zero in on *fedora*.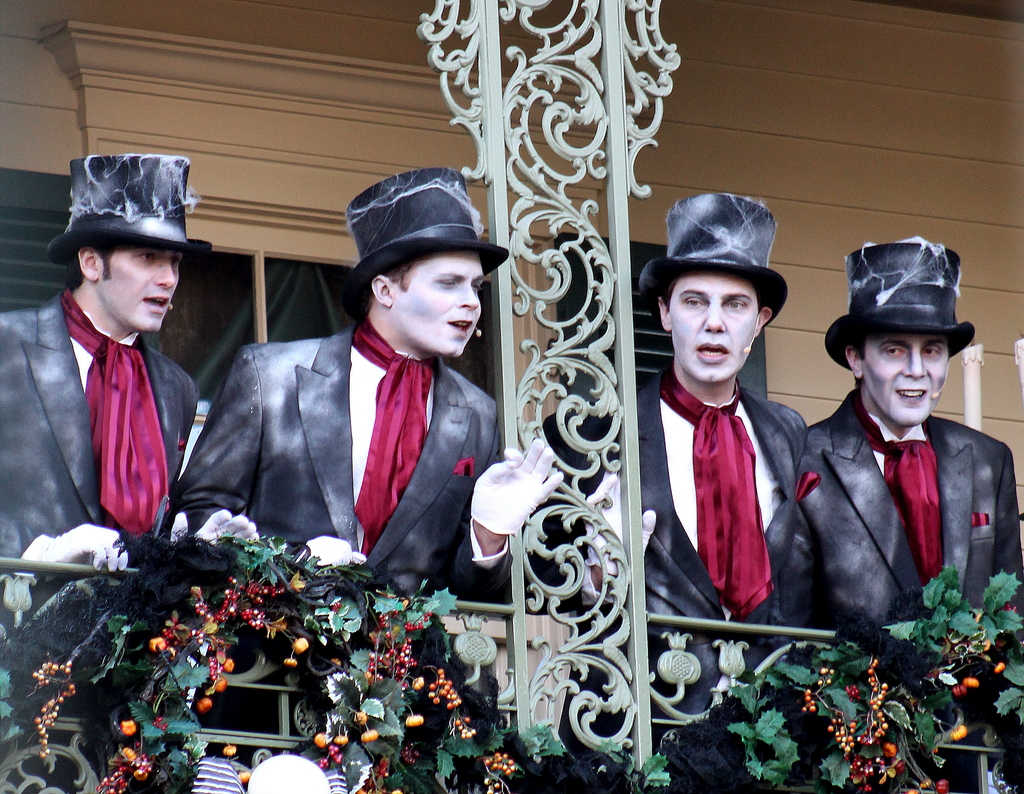
Zeroed in: bbox(640, 190, 787, 320).
